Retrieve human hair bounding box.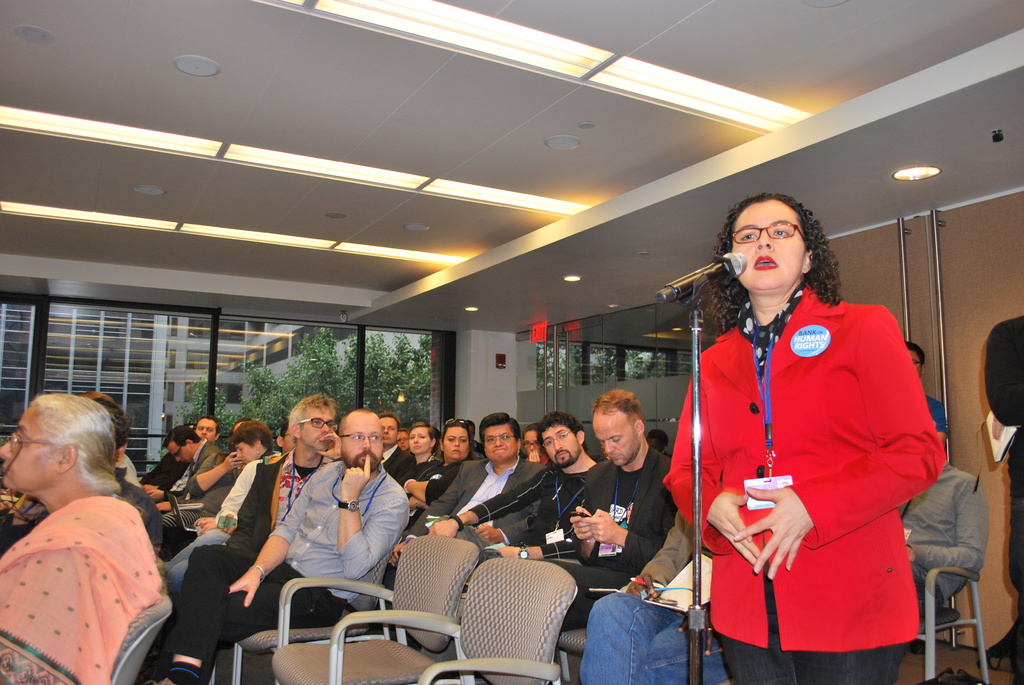
Bounding box: (17, 393, 141, 504).
